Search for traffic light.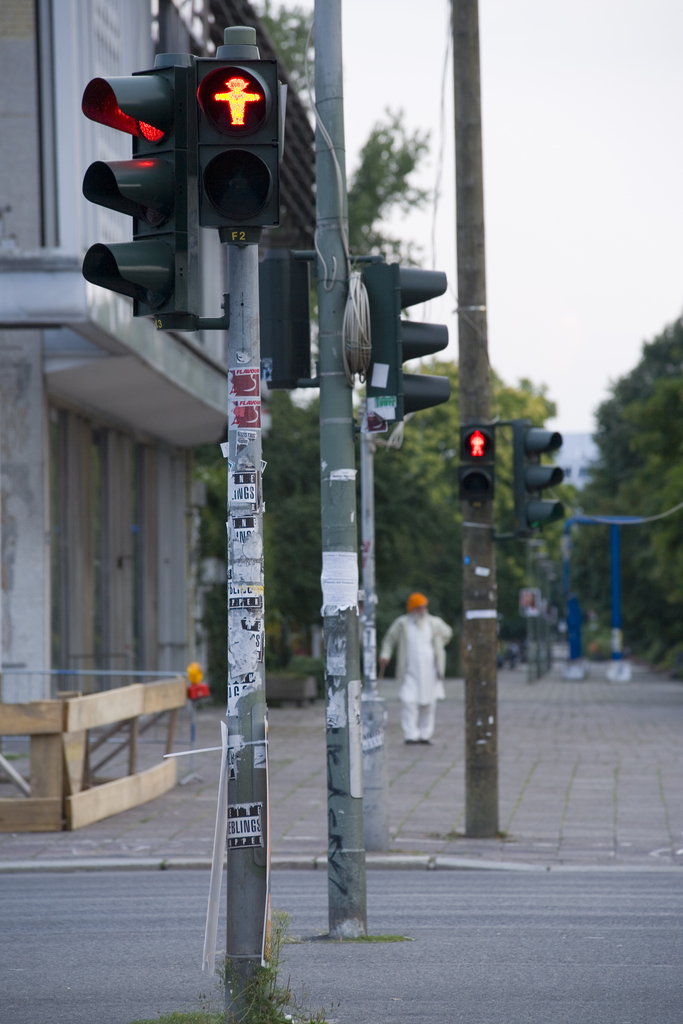
Found at 81 62 198 328.
